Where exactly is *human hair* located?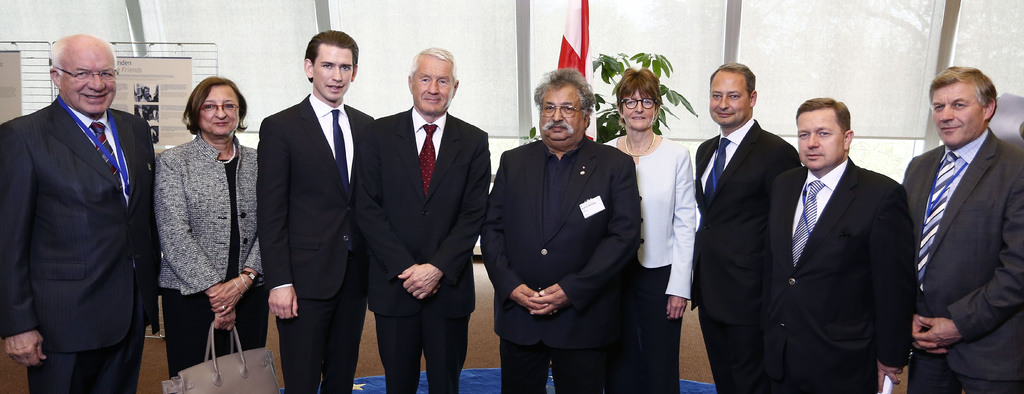
Its bounding box is (181, 72, 250, 137).
